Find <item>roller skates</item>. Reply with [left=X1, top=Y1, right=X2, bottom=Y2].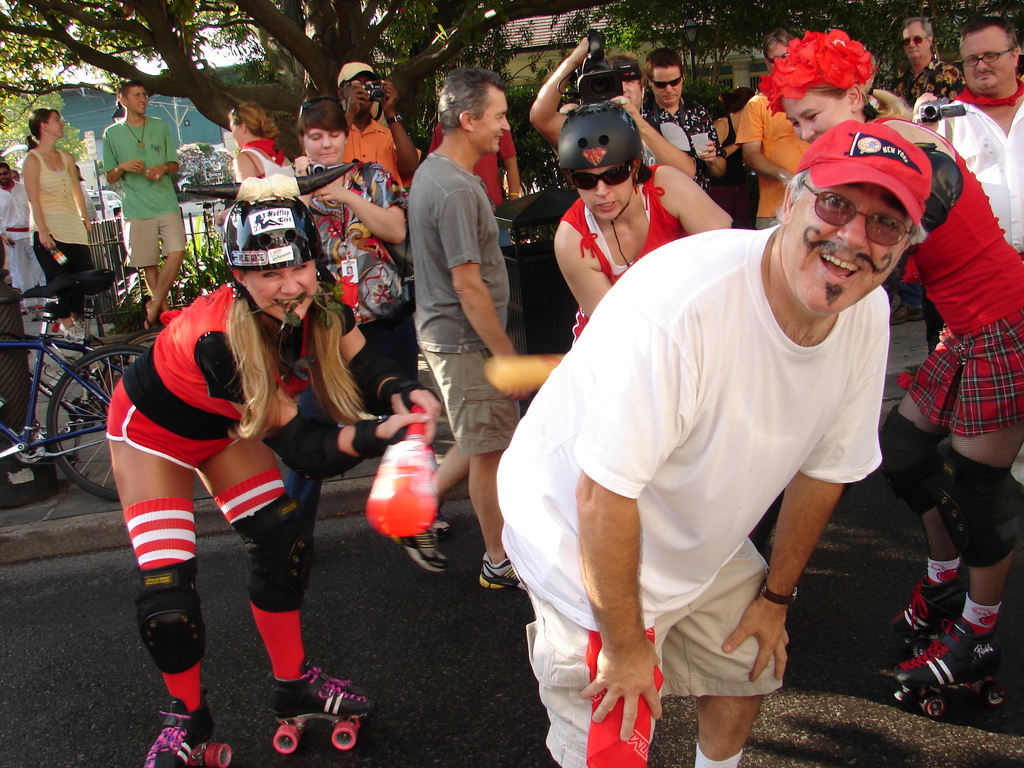
[left=890, top=611, right=1011, bottom=721].
